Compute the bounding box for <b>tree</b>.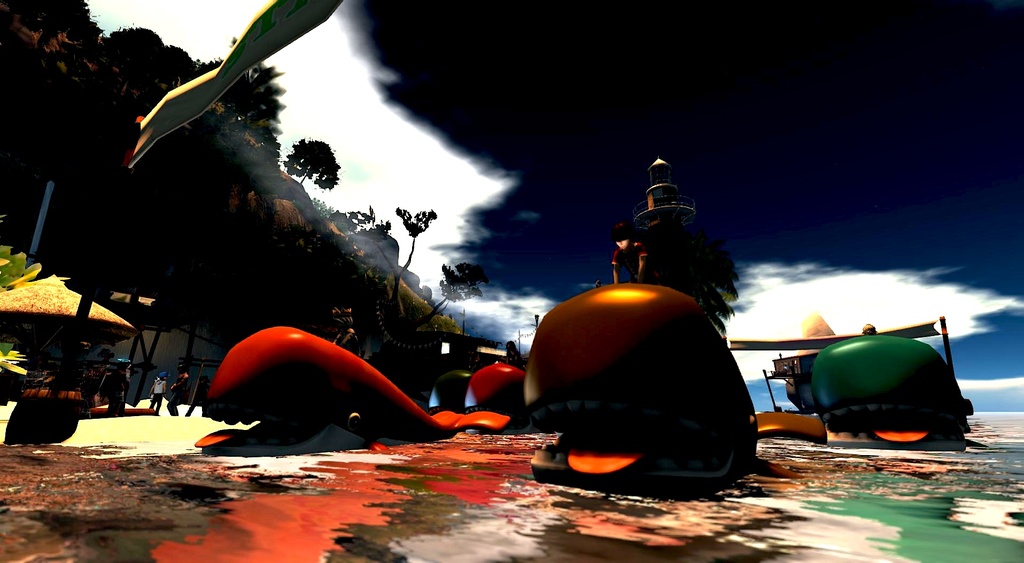
box(341, 206, 488, 336).
